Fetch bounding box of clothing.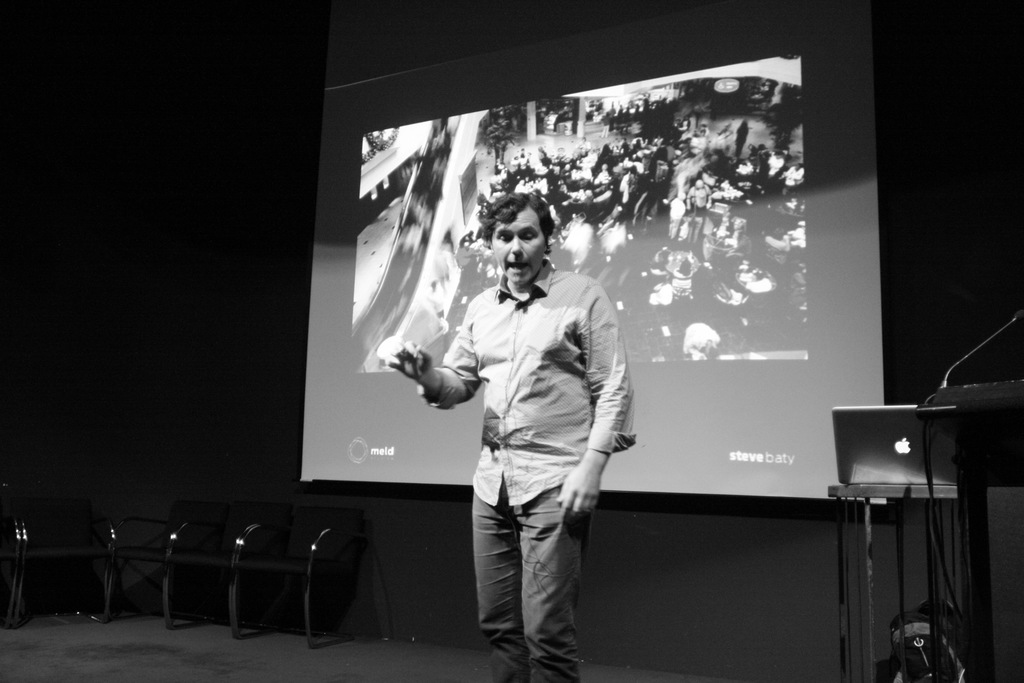
Bbox: (431,228,636,655).
